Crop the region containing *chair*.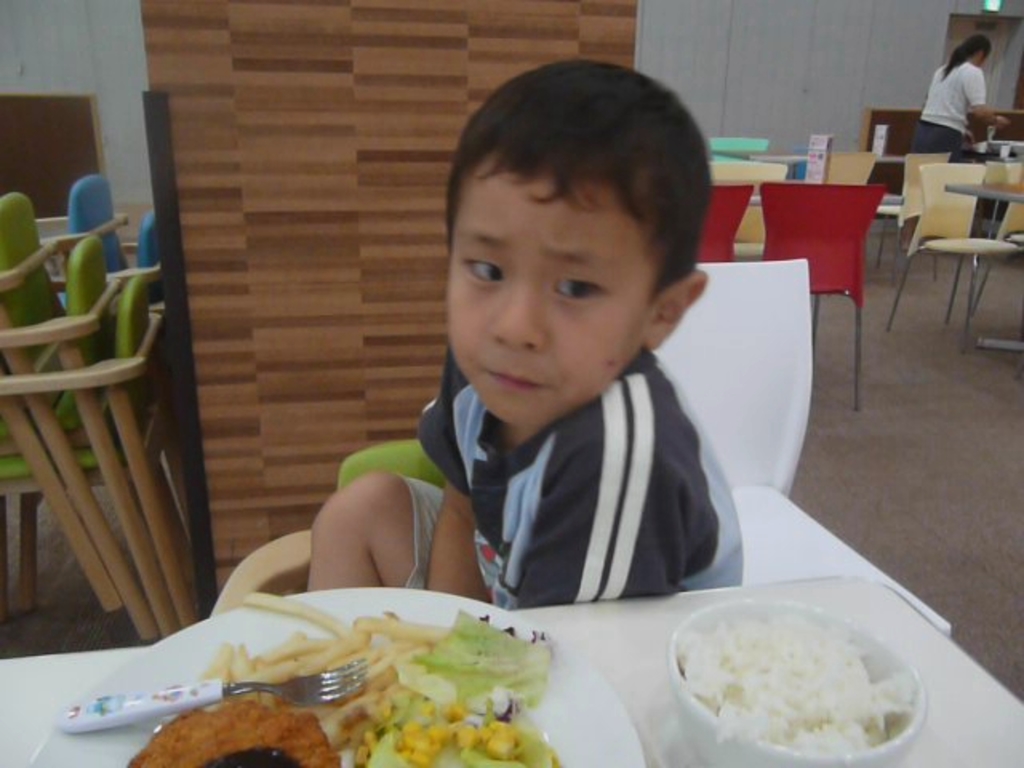
Crop region: <box>893,128,1018,346</box>.
